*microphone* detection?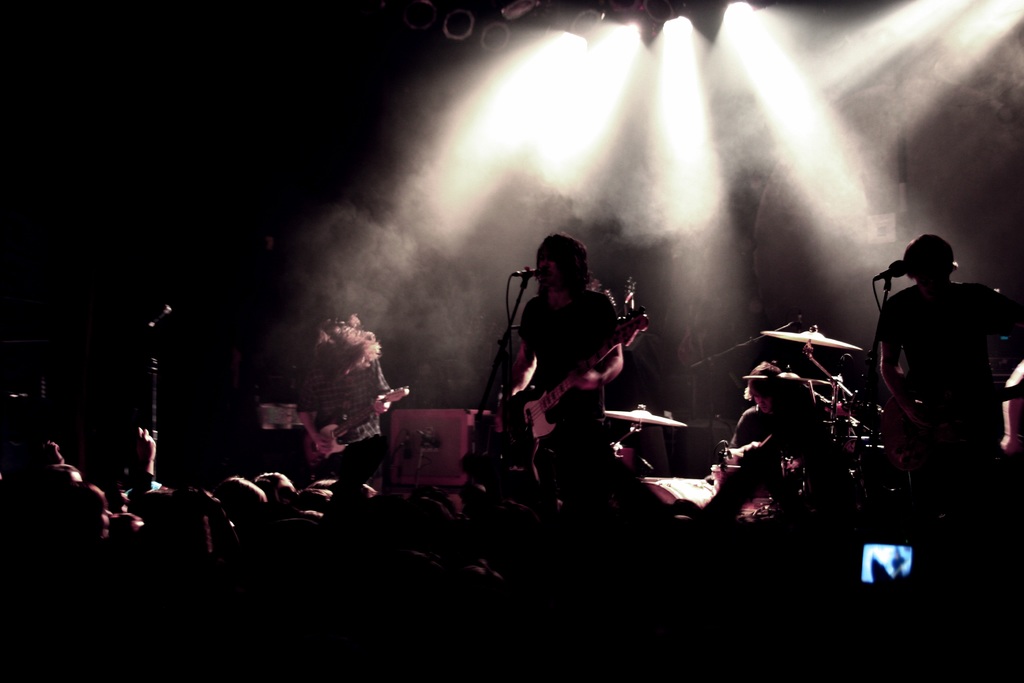
l=505, t=265, r=544, b=284
